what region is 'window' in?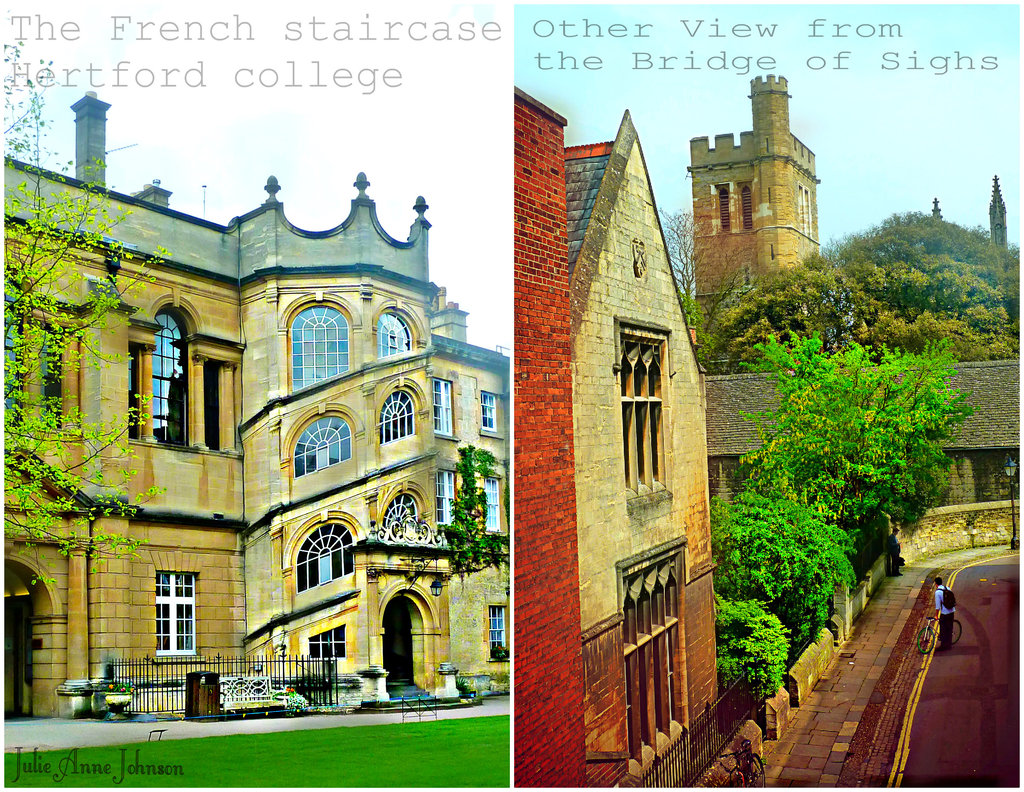
481 390 498 428.
